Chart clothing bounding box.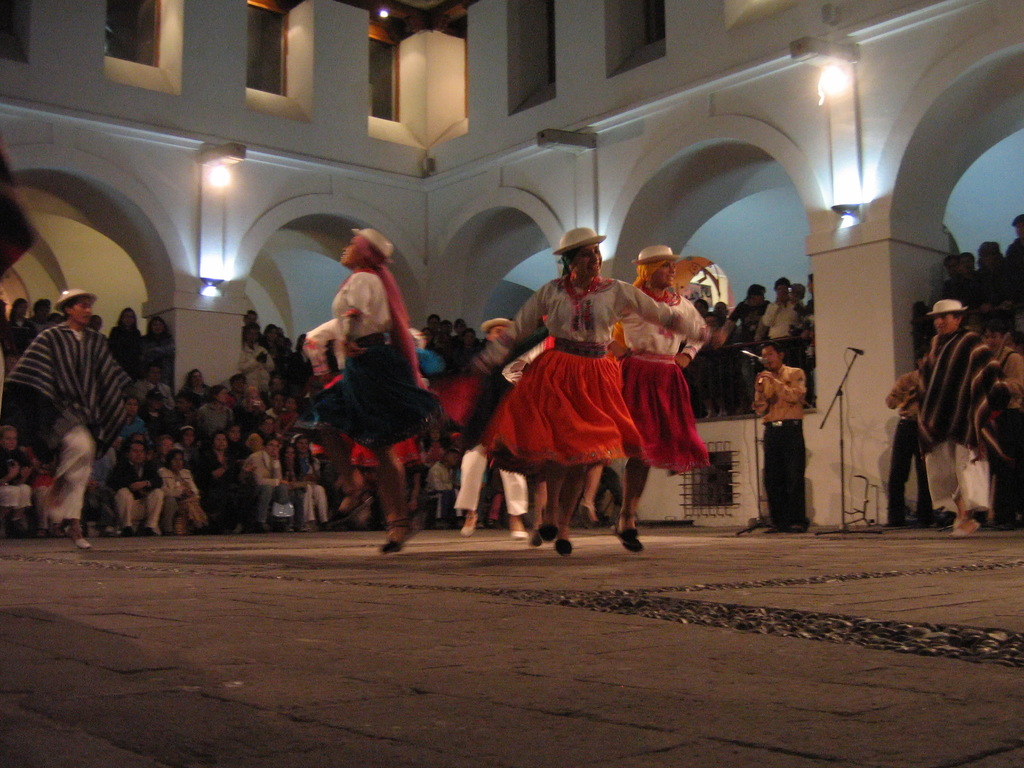
Charted: detection(598, 289, 718, 477).
